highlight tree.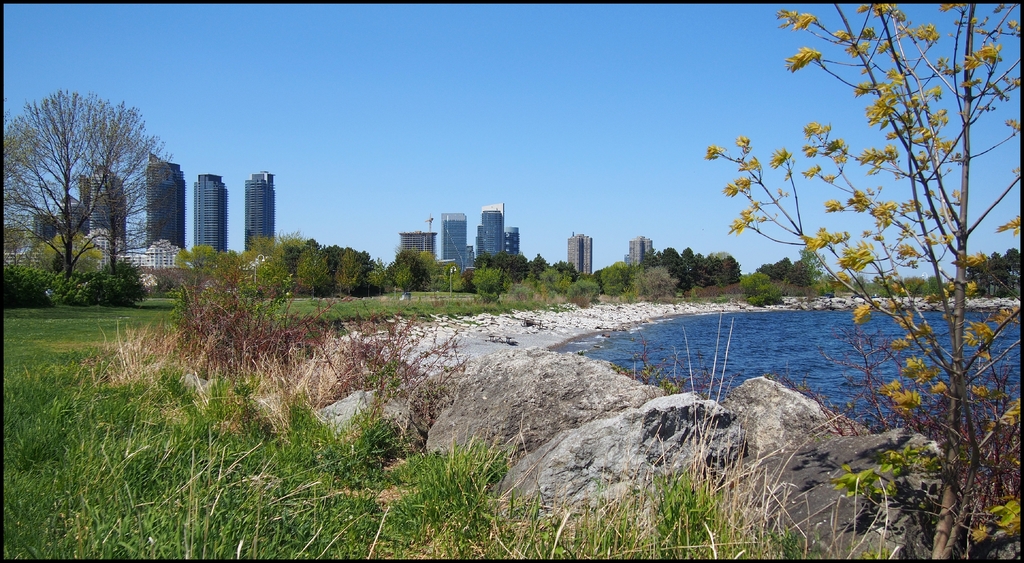
Highlighted region: region(475, 253, 502, 294).
